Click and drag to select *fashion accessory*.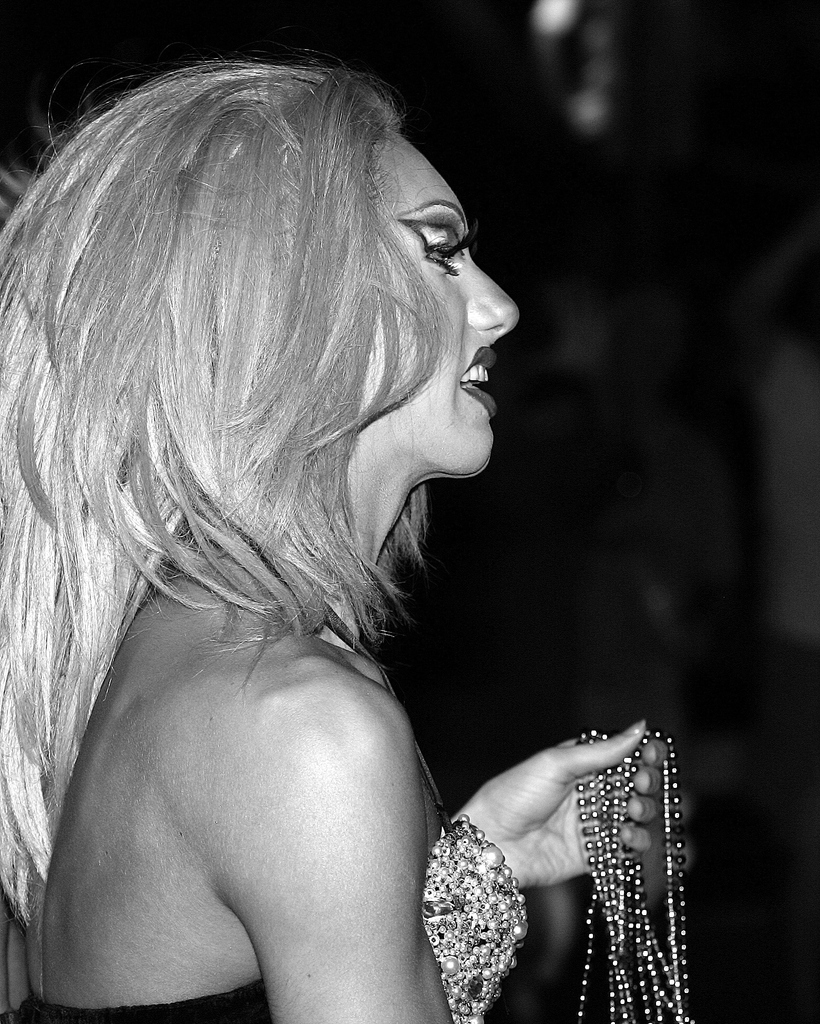
Selection: x1=568, y1=722, x2=698, y2=1023.
